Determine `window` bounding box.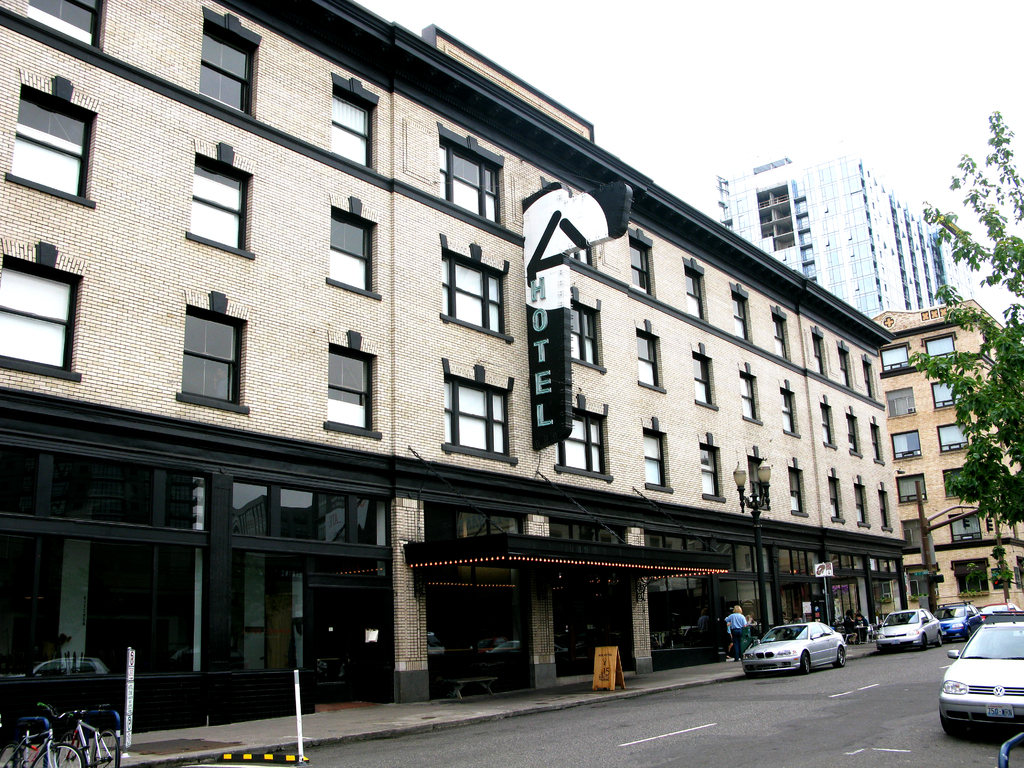
Determined: crop(193, 3, 264, 119).
